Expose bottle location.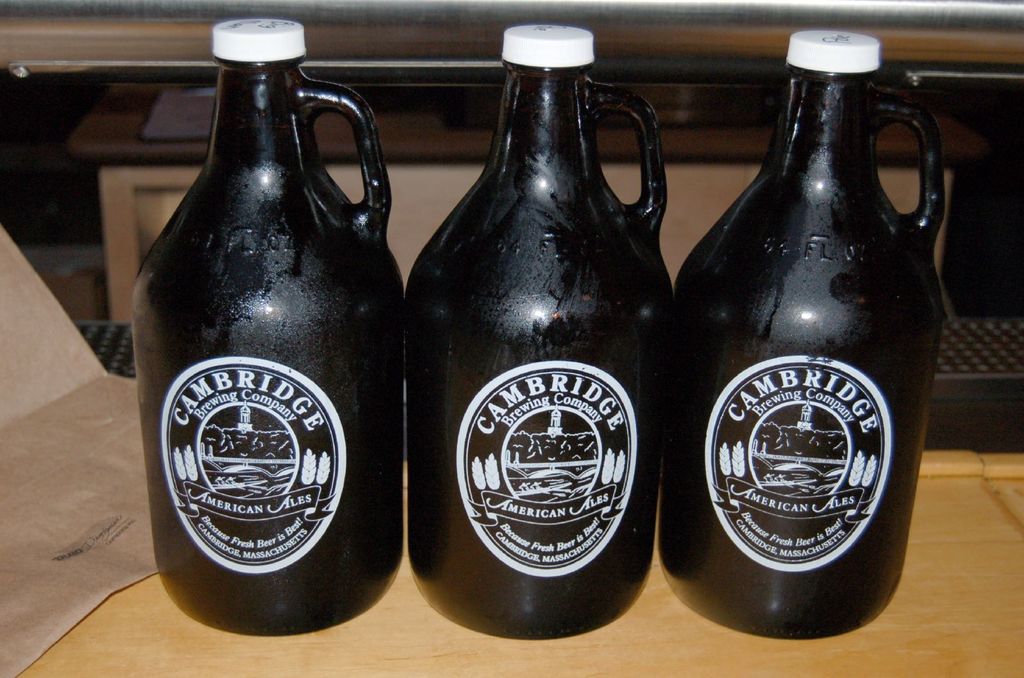
Exposed at region(404, 24, 678, 642).
